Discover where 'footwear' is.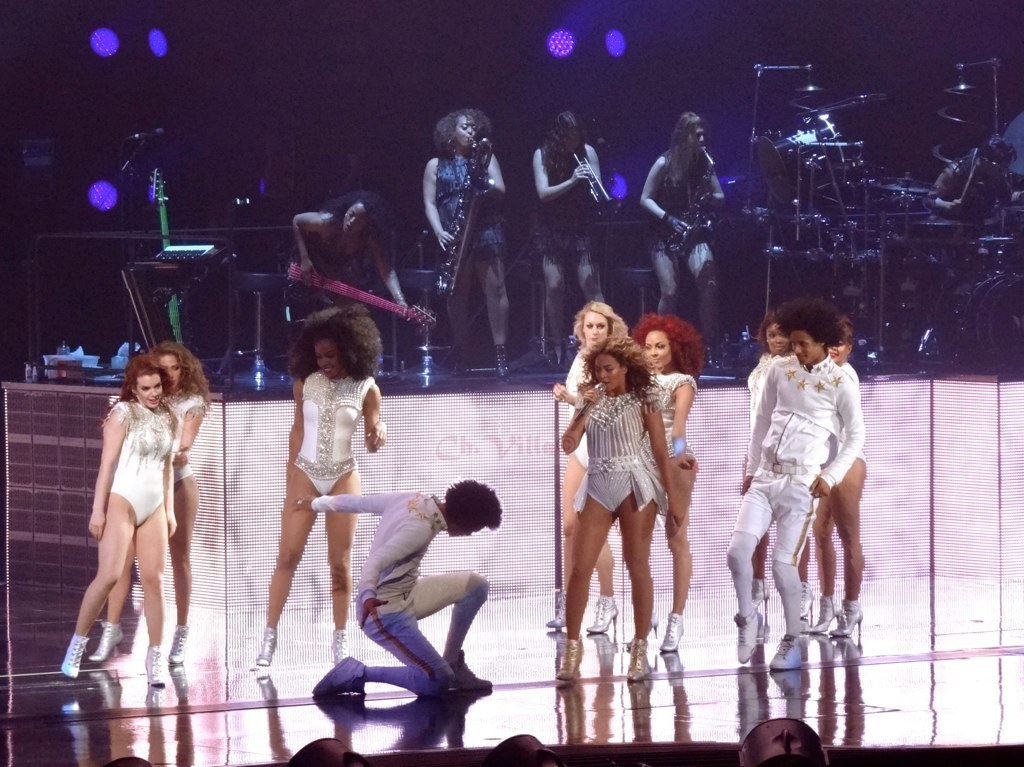
Discovered at (left=492, top=341, right=508, bottom=383).
